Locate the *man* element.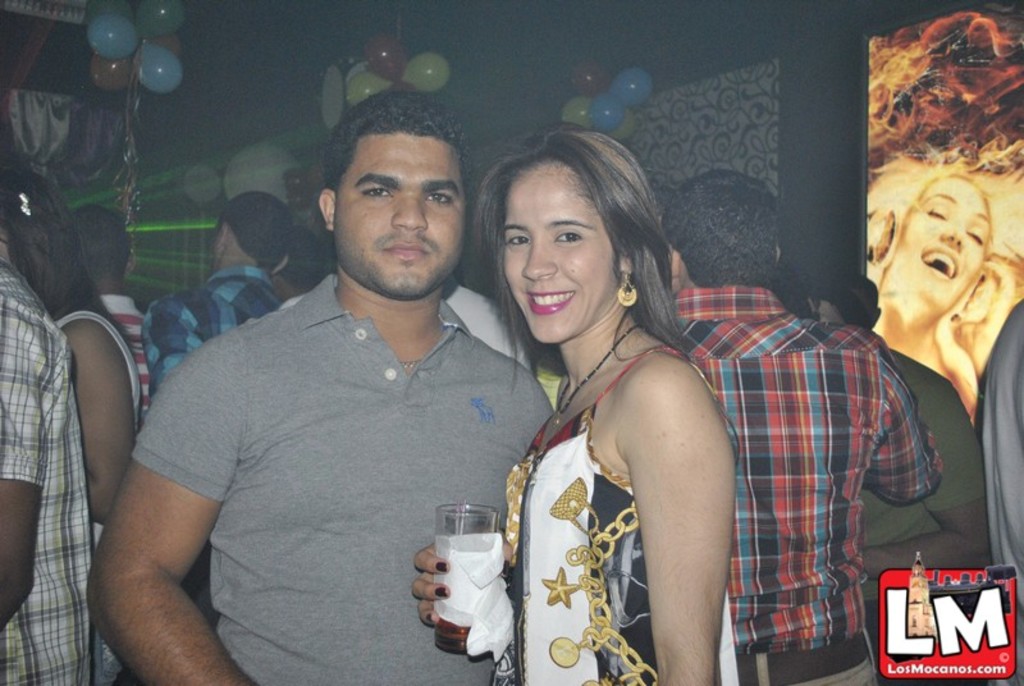
Element bbox: (979,301,1023,685).
